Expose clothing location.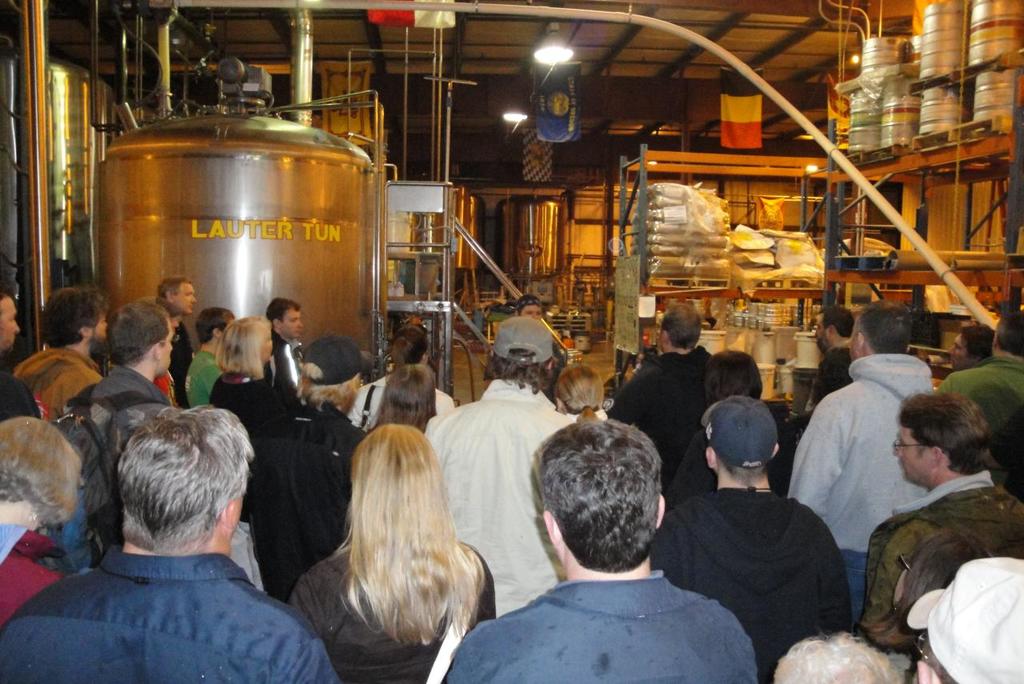
Exposed at (843,474,1023,682).
